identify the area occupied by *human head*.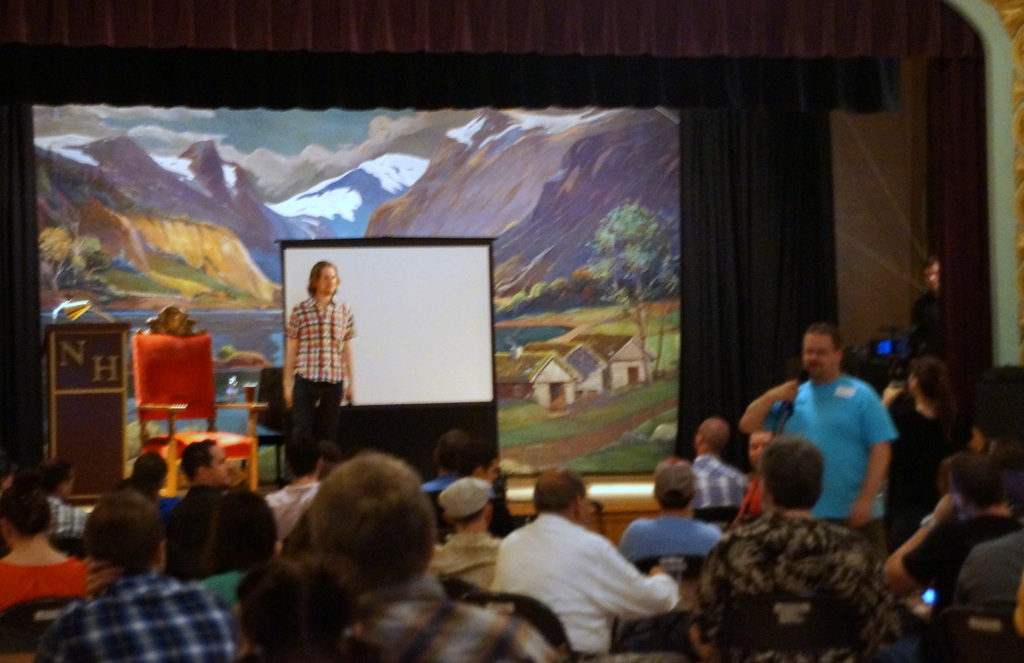
Area: bbox(232, 532, 365, 662).
